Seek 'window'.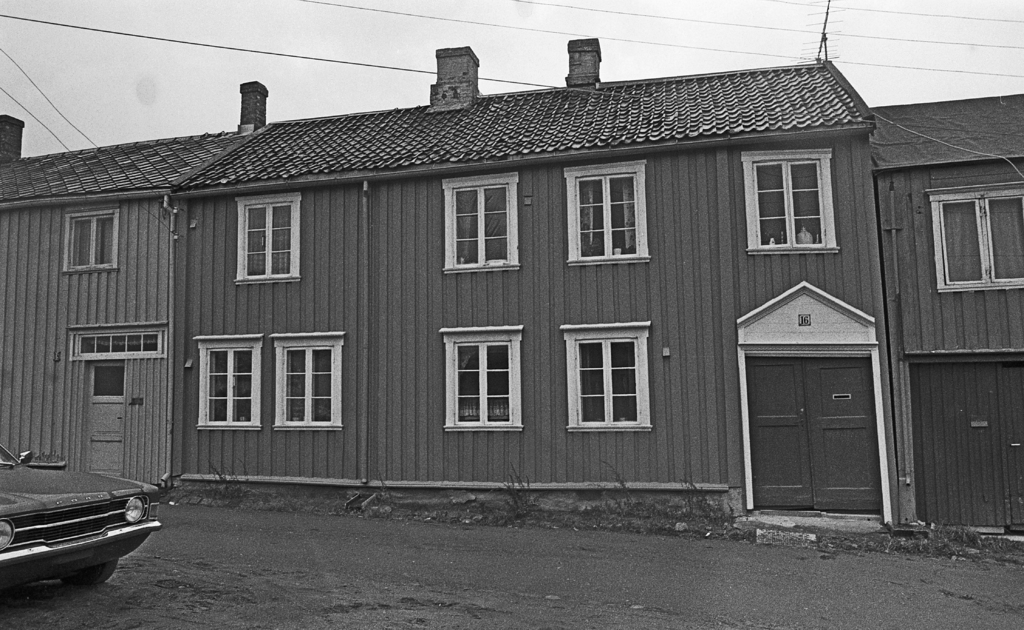
bbox=[197, 340, 261, 433].
